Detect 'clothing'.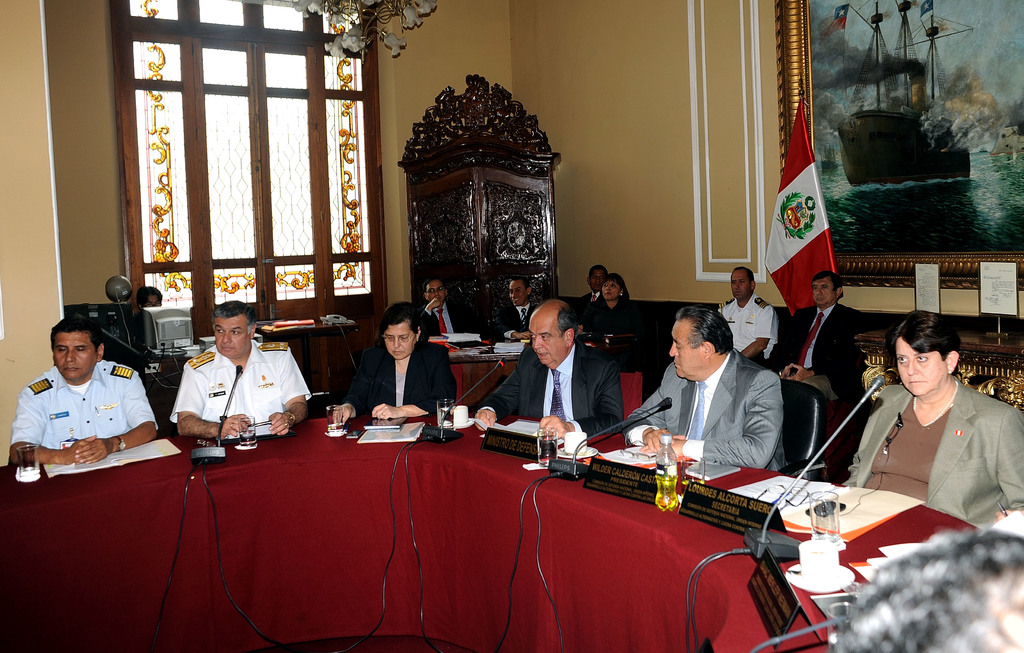
Detected at select_region(337, 346, 456, 420).
